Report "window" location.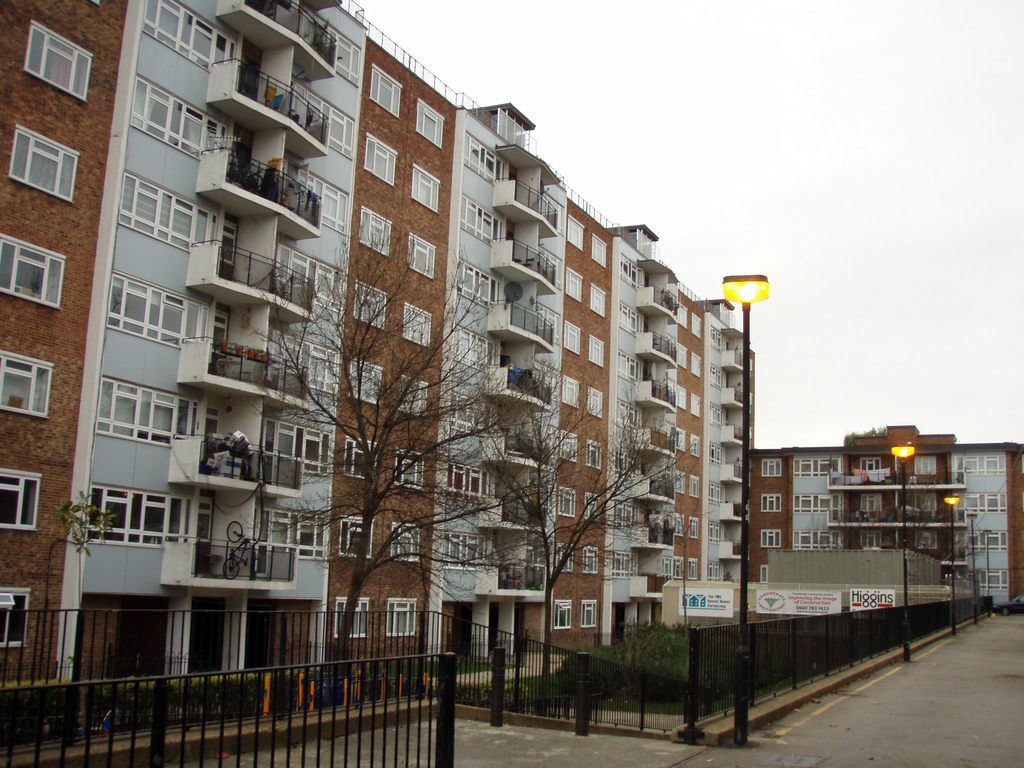
Report: [left=538, top=193, right=565, bottom=236].
